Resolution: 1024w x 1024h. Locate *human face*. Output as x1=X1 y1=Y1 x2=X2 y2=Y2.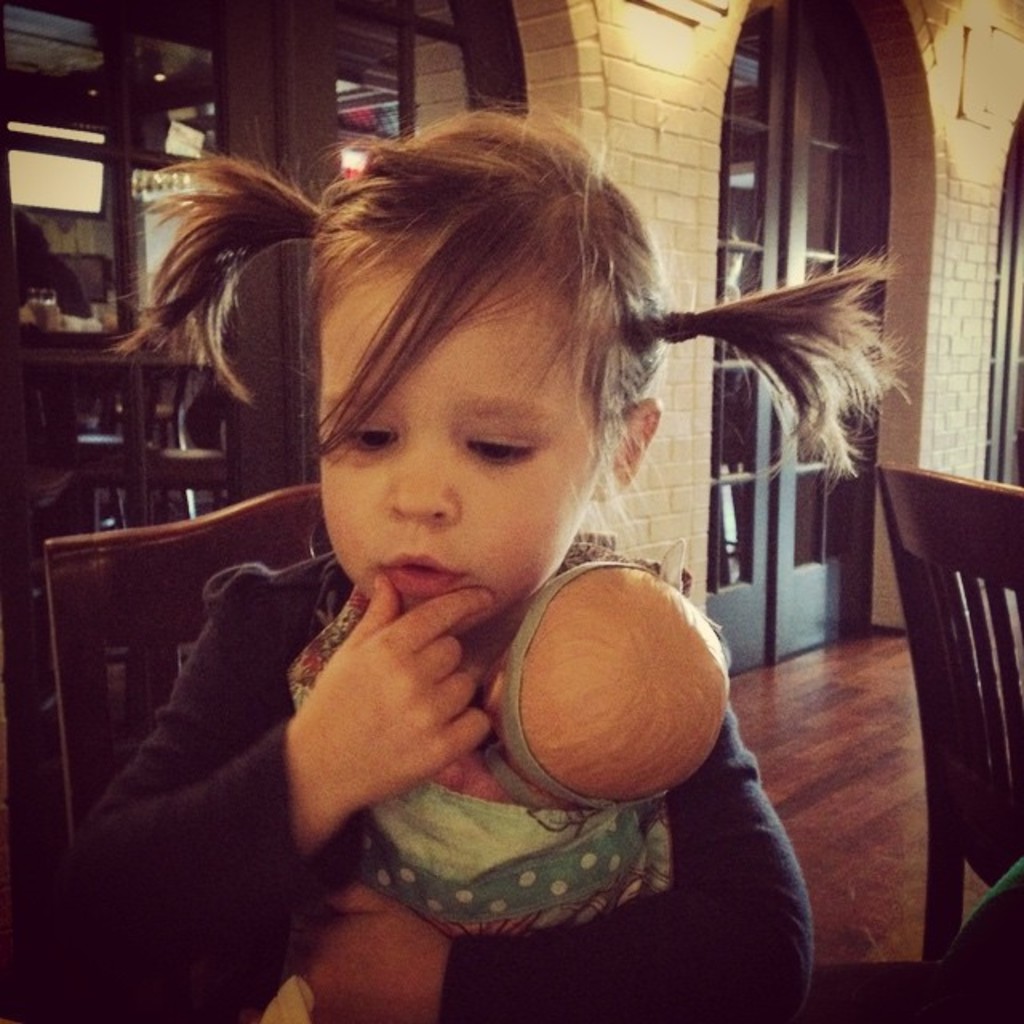
x1=309 y1=266 x2=603 y2=630.
